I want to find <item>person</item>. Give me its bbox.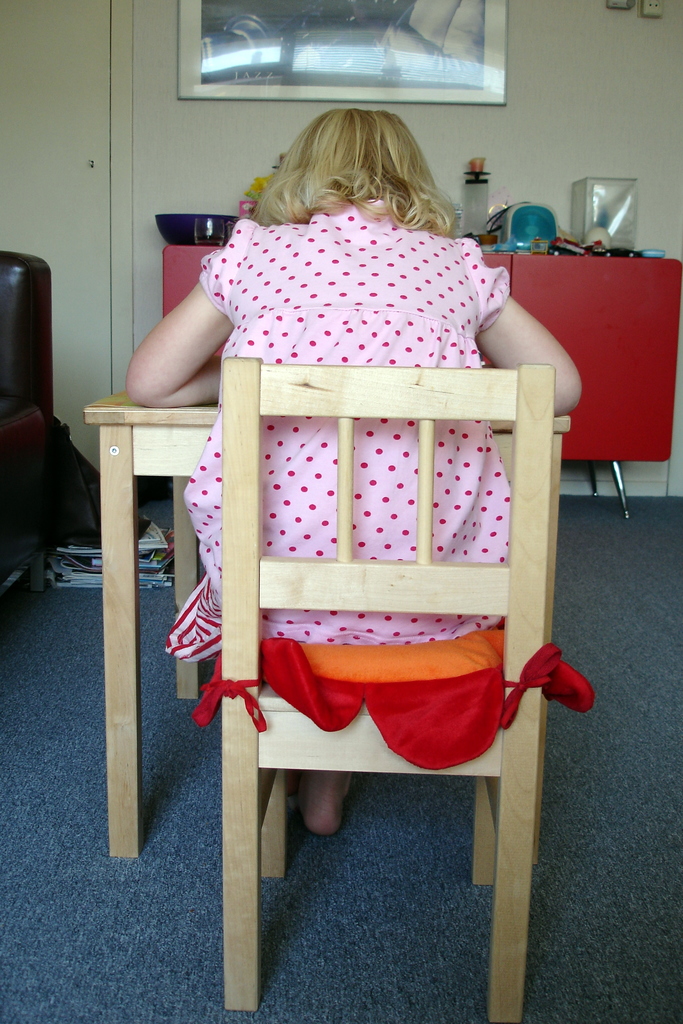
pyautogui.locateOnScreen(170, 93, 567, 897).
